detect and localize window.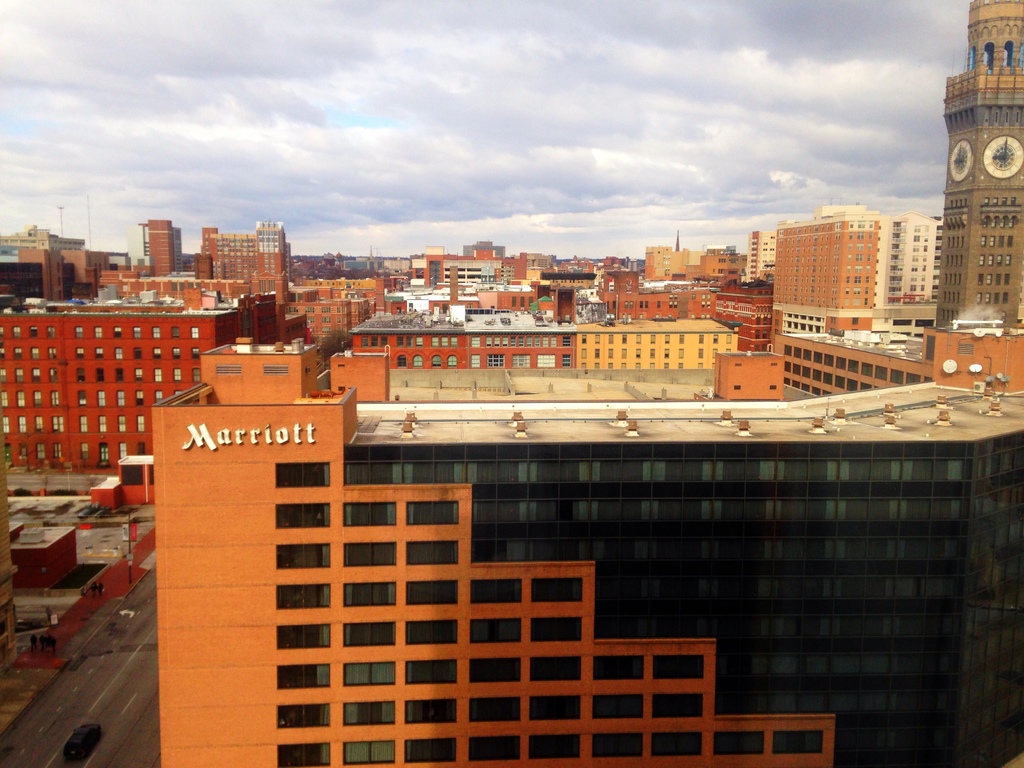
Localized at <region>151, 326, 163, 339</region>.
